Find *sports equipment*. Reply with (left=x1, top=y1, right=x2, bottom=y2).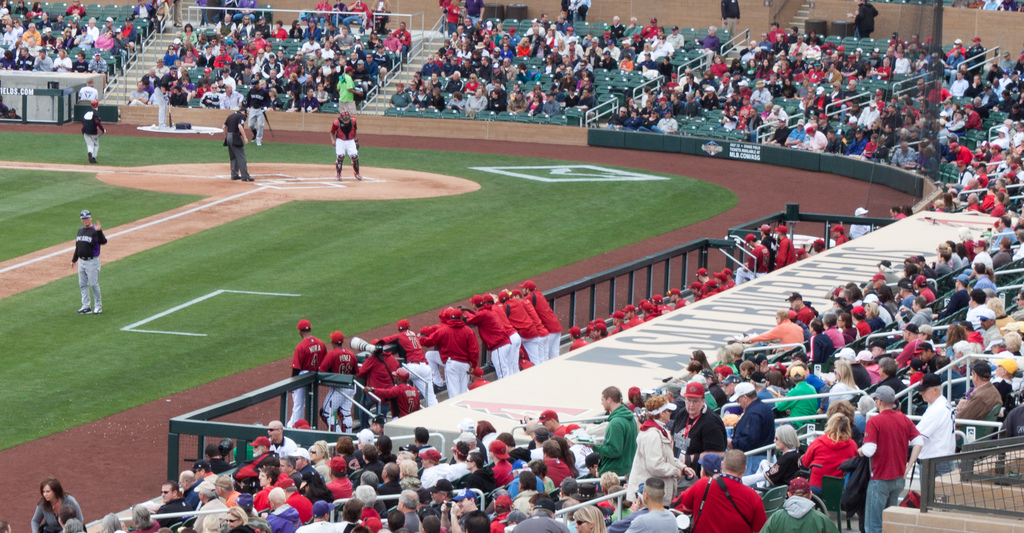
(left=340, top=109, right=351, bottom=121).
